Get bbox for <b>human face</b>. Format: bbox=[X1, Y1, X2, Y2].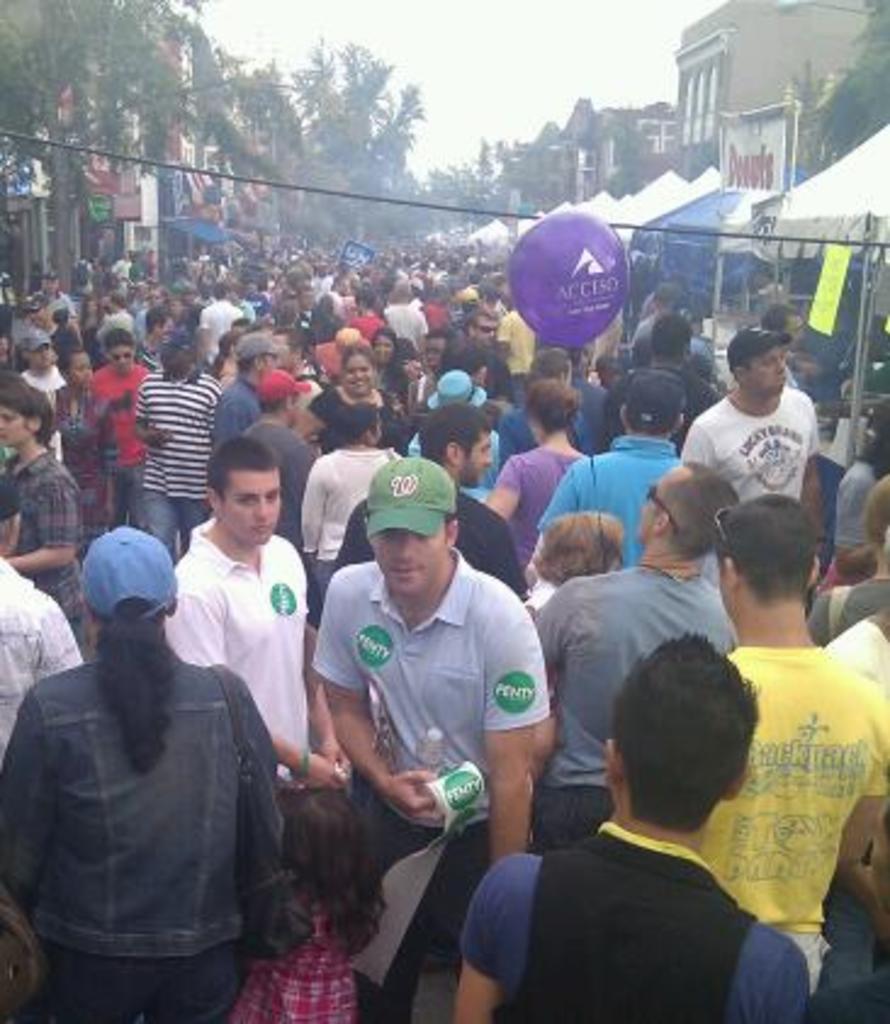
bbox=[36, 280, 68, 299].
